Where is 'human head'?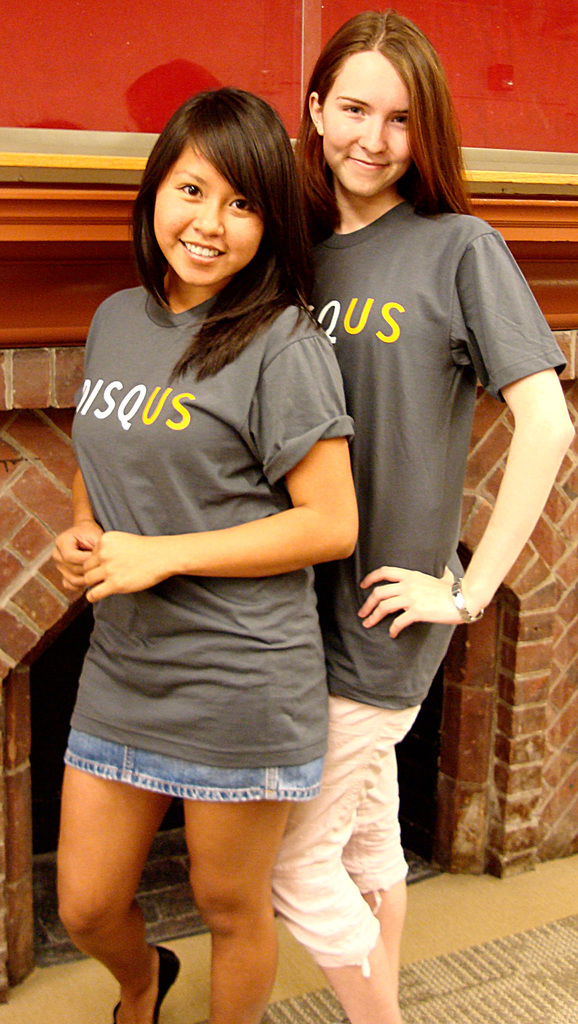
(123, 83, 310, 283).
